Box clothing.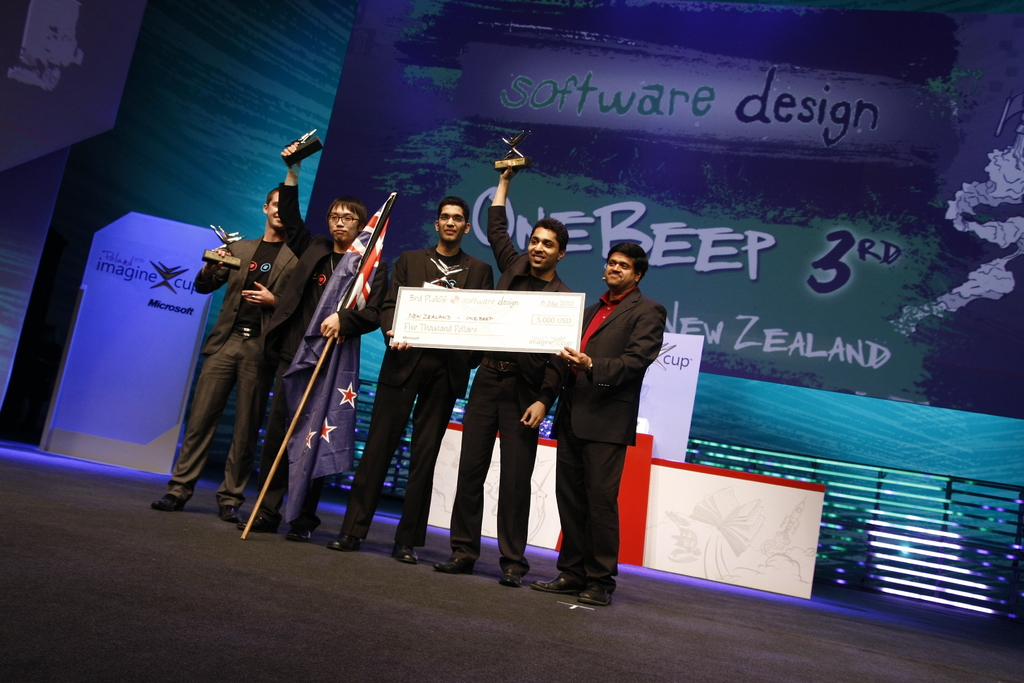
BBox(248, 177, 388, 530).
